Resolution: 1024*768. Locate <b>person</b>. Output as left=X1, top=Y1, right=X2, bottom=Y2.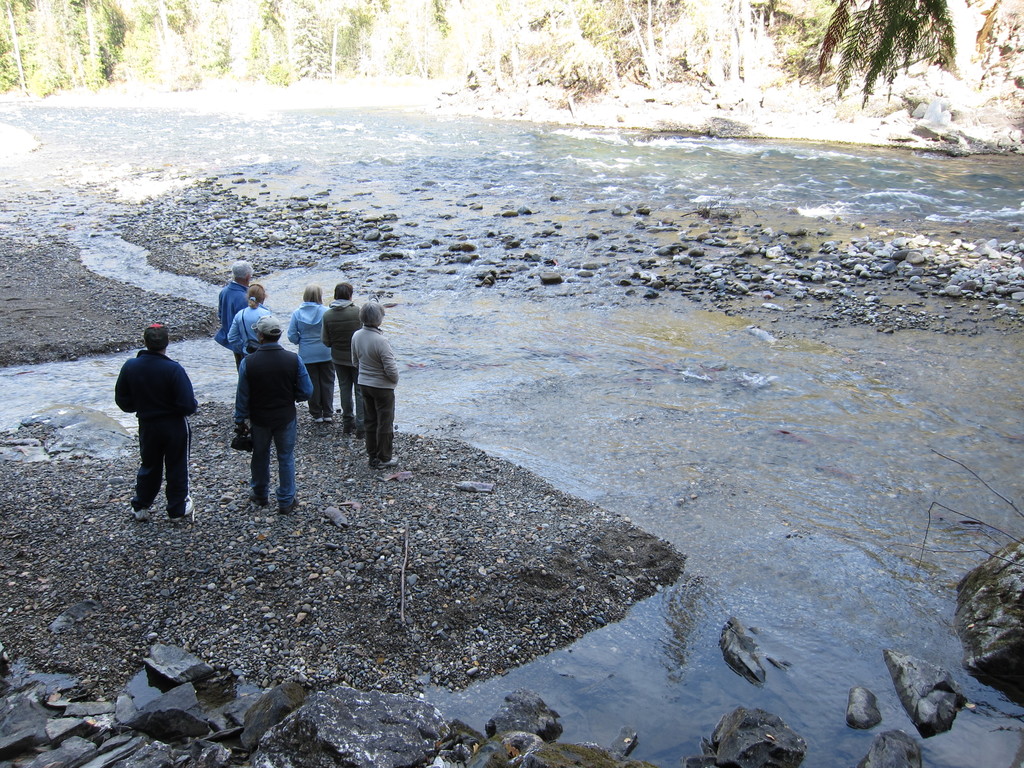
left=216, top=257, right=260, bottom=372.
